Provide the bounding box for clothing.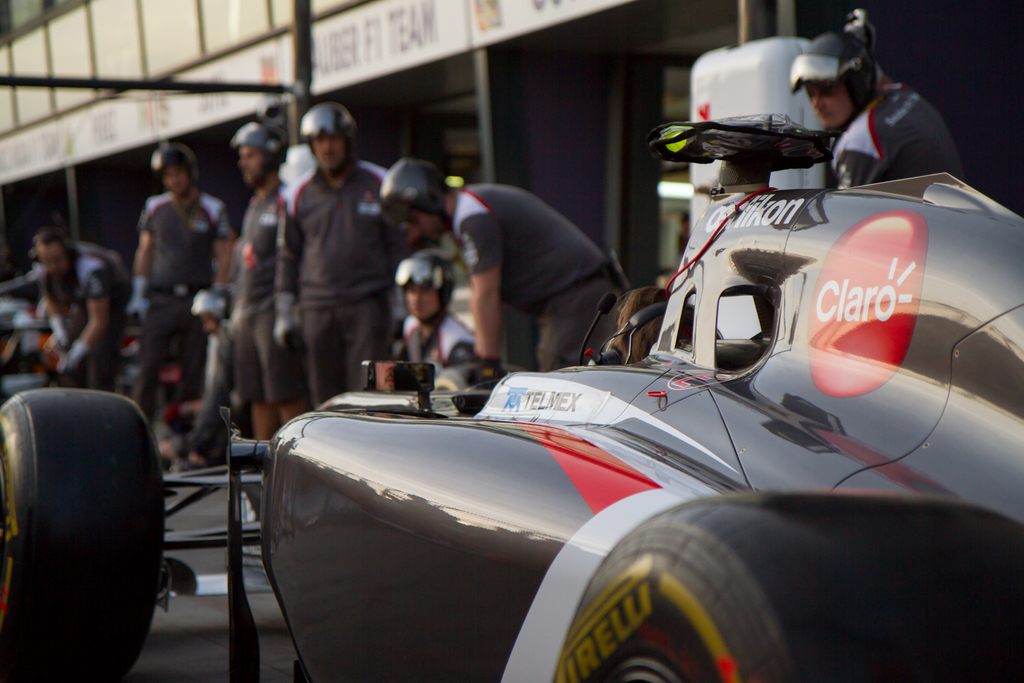
(left=834, top=68, right=932, bottom=162).
